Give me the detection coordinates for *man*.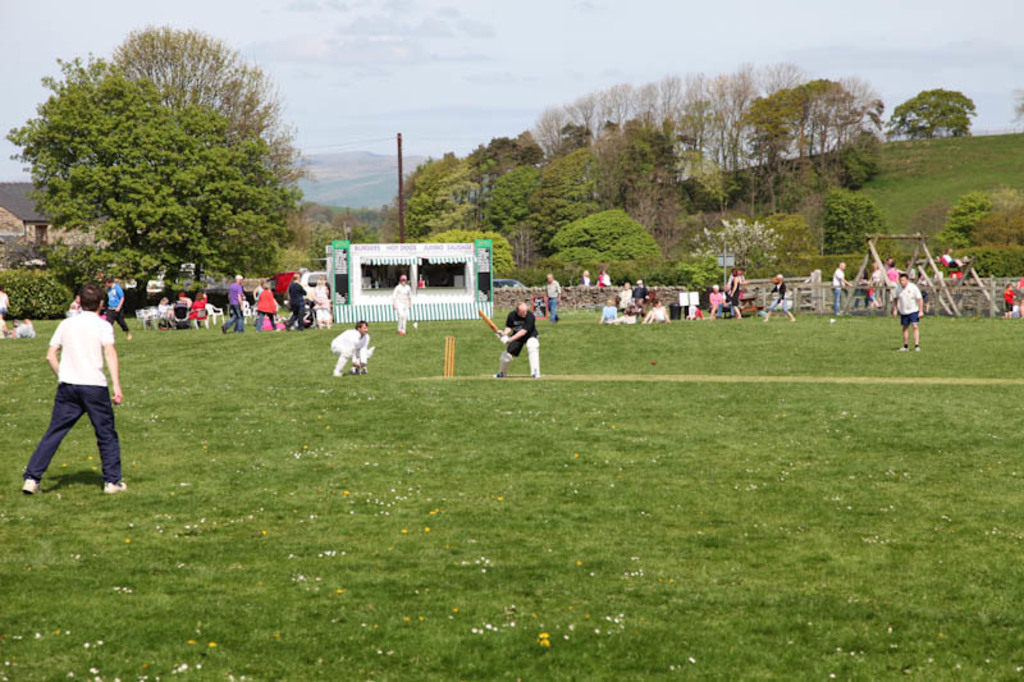
Rect(221, 275, 244, 333).
